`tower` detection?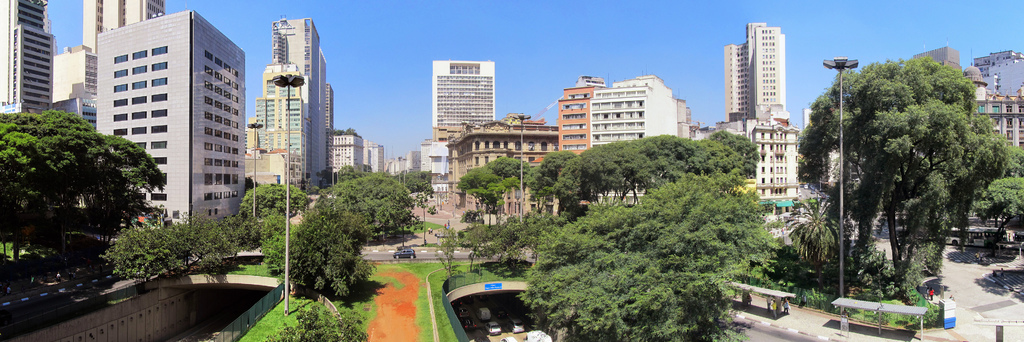
detection(723, 21, 793, 121)
